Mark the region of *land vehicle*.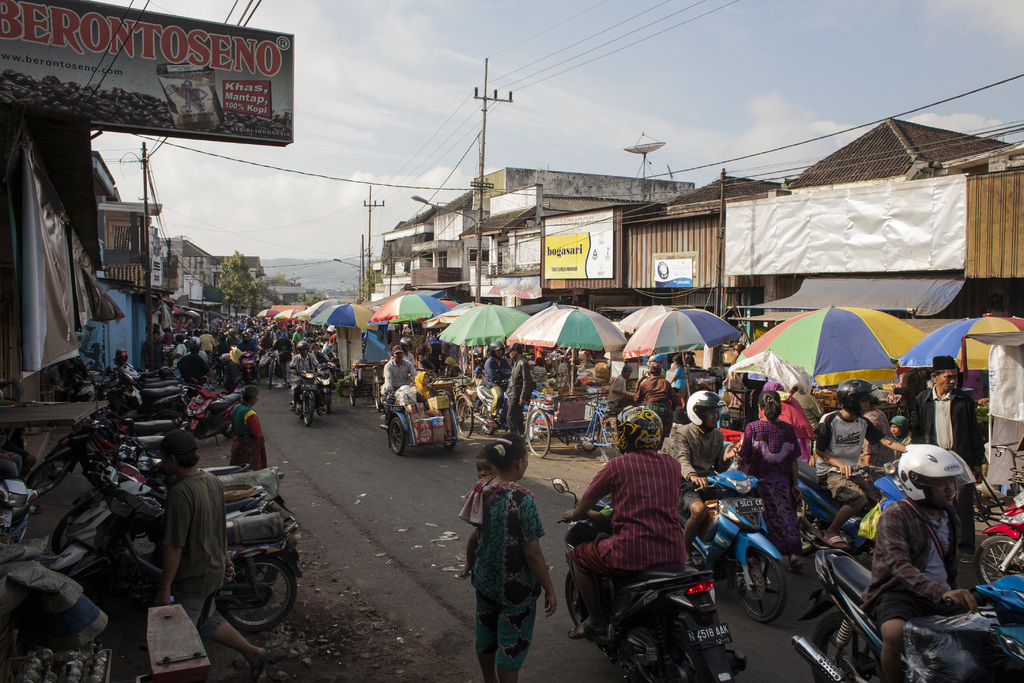
Region: region(373, 393, 458, 464).
